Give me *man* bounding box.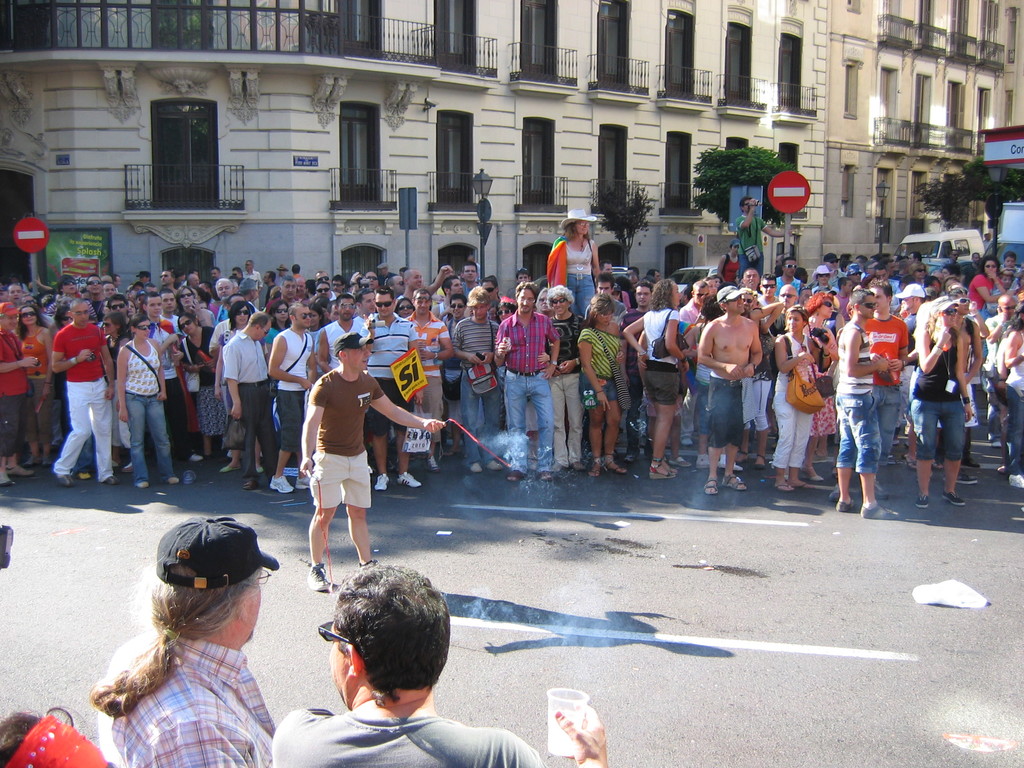
267,304,317,495.
